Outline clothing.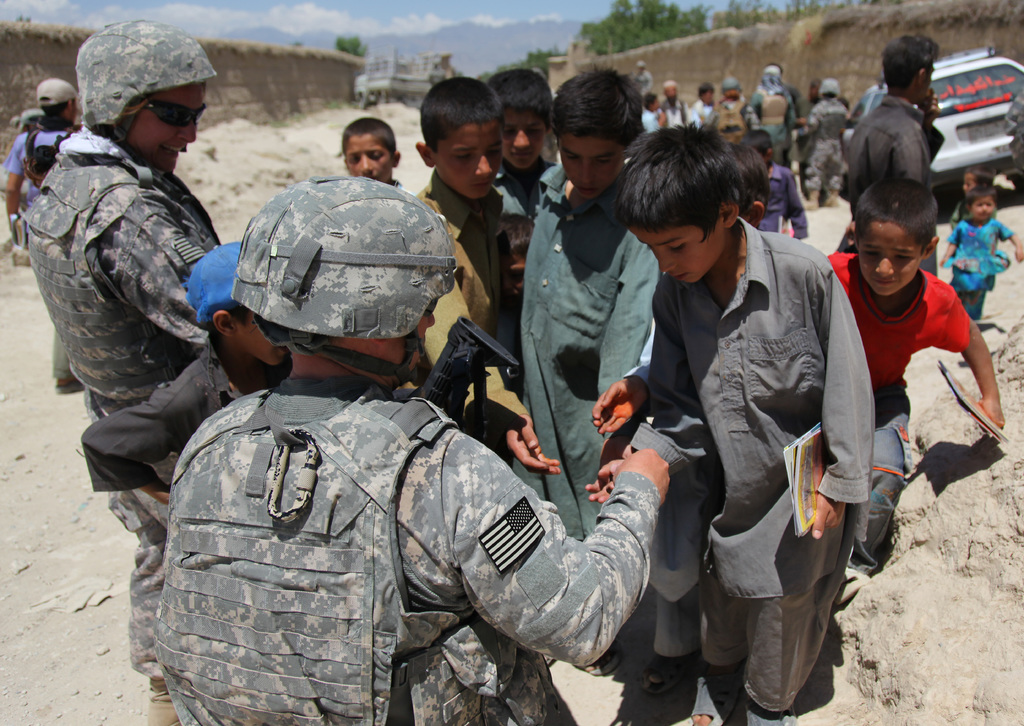
Outline: (x1=657, y1=98, x2=691, y2=132).
